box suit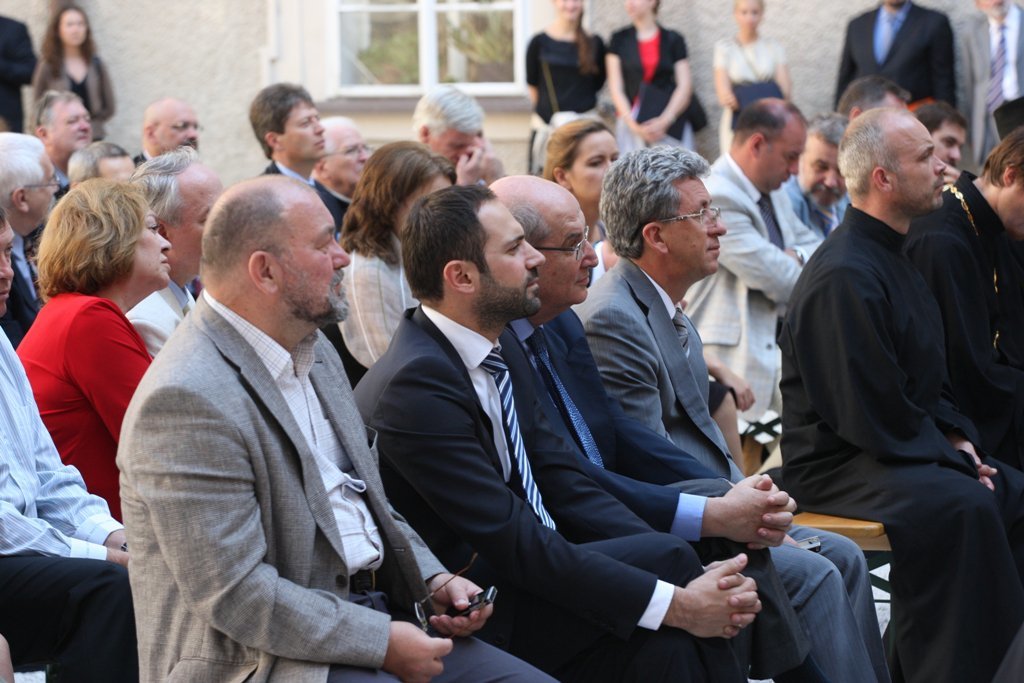
<box>694,149,817,437</box>
